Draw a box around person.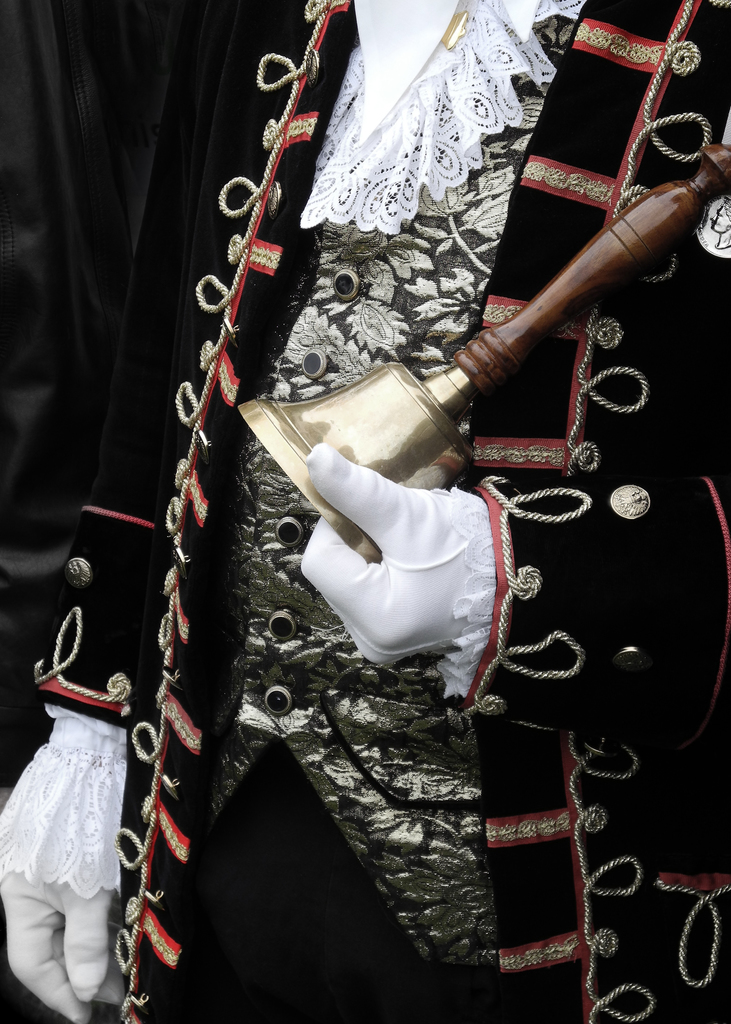
[left=0, top=0, right=730, bottom=1023].
